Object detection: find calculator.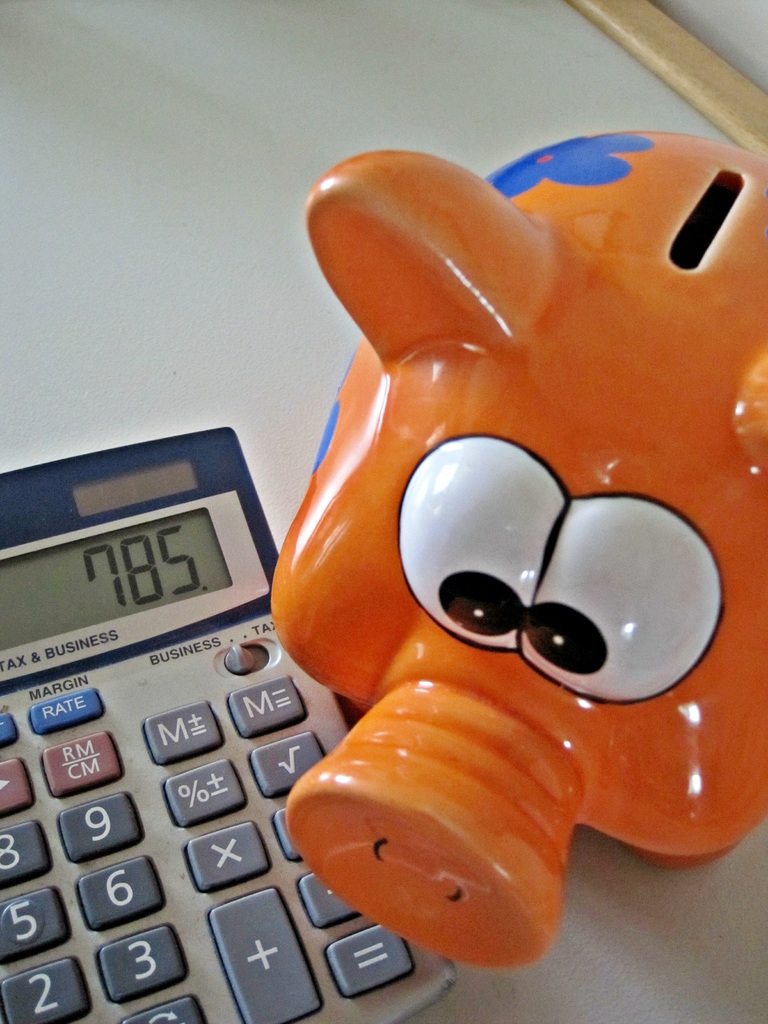
{"left": 0, "top": 420, "right": 457, "bottom": 1023}.
